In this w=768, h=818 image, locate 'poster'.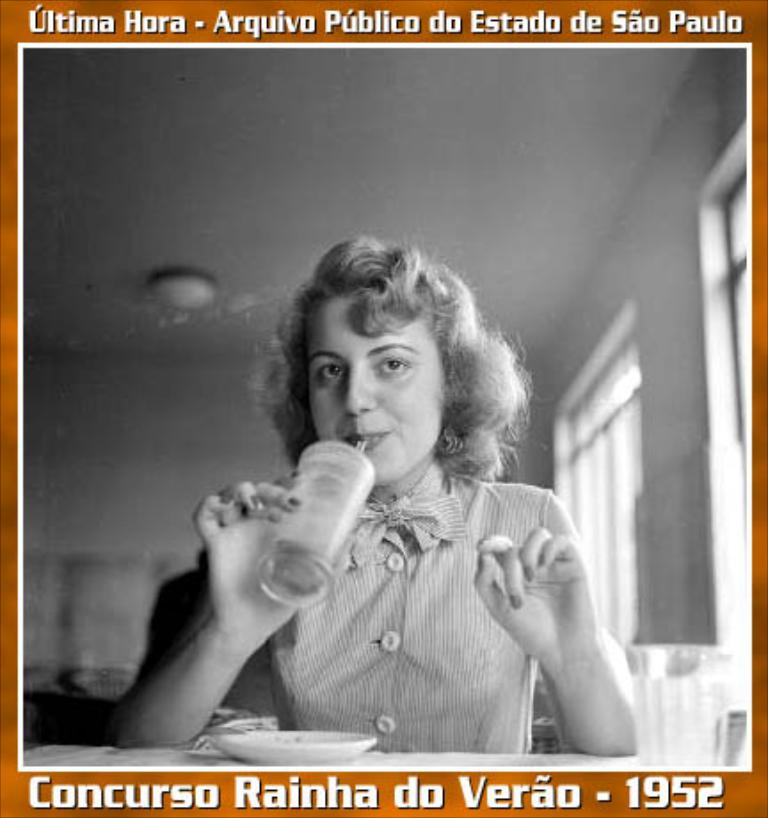
Bounding box: 0, 0, 766, 816.
